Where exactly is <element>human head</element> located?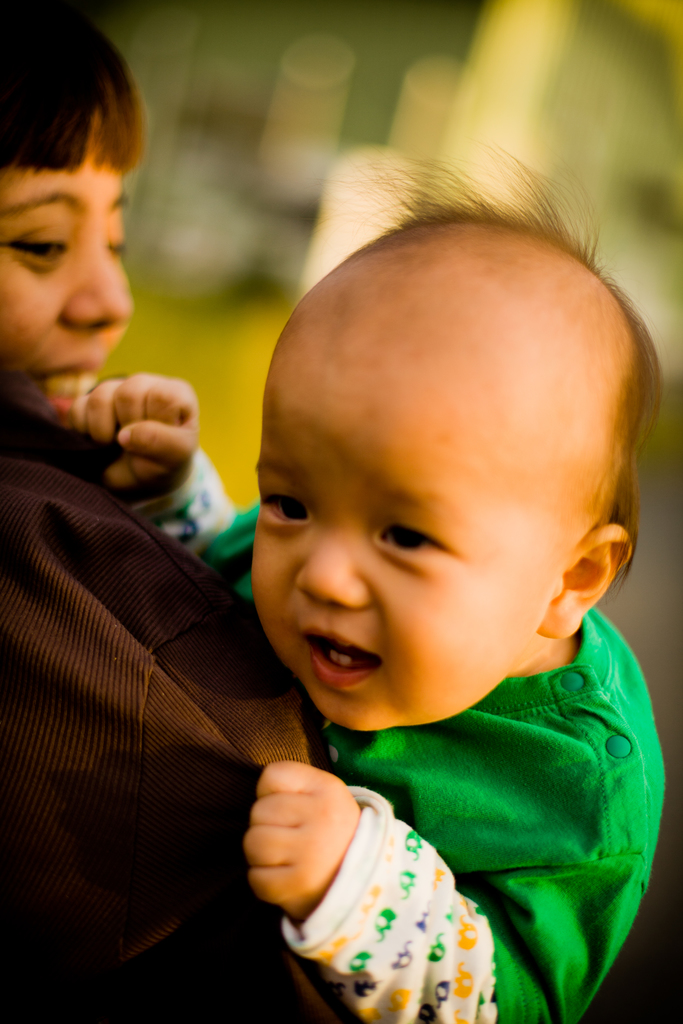
Its bounding box is [184,143,627,752].
